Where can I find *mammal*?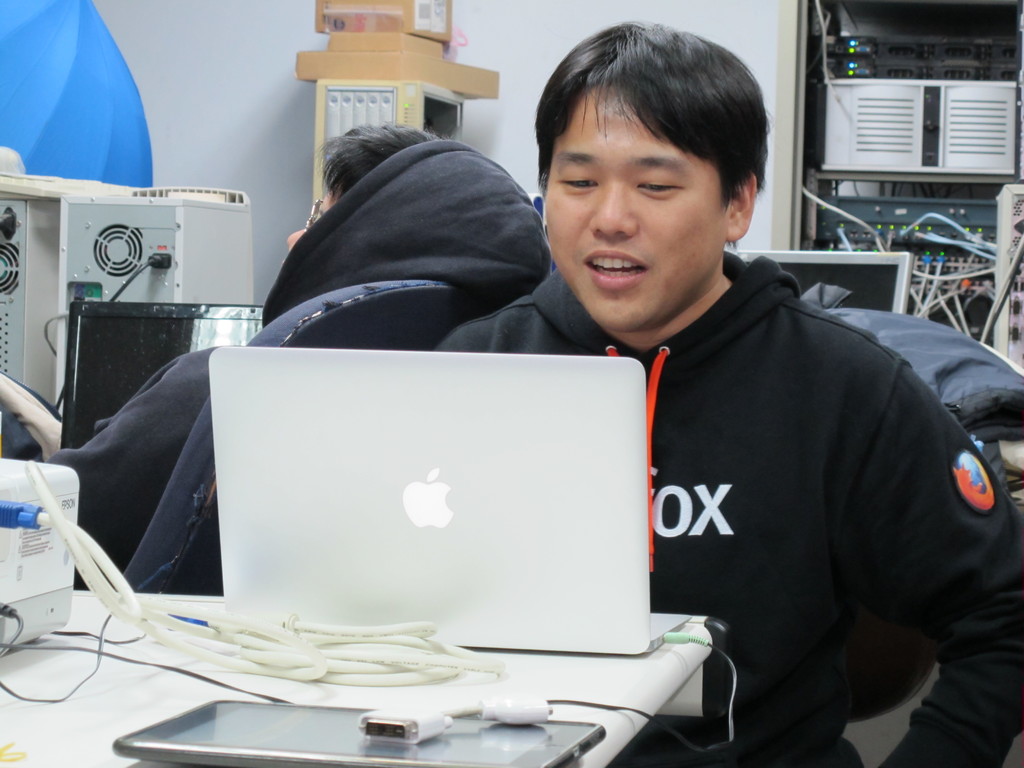
You can find it at box=[0, 122, 557, 588].
